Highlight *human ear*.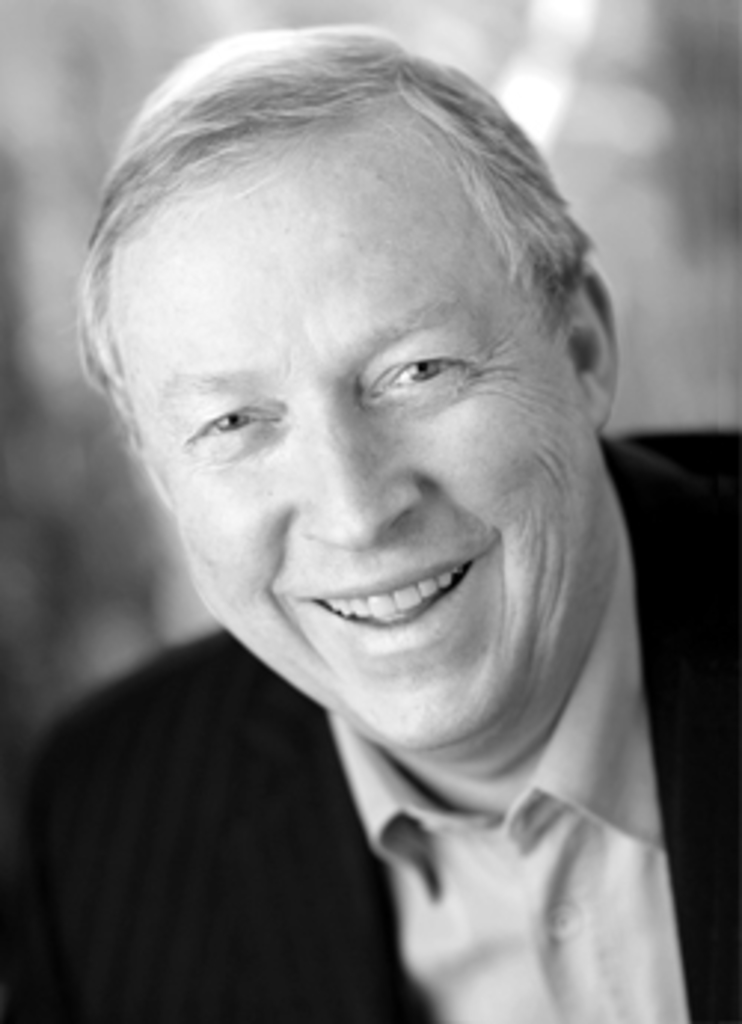
Highlighted region: l=552, t=264, r=620, b=433.
